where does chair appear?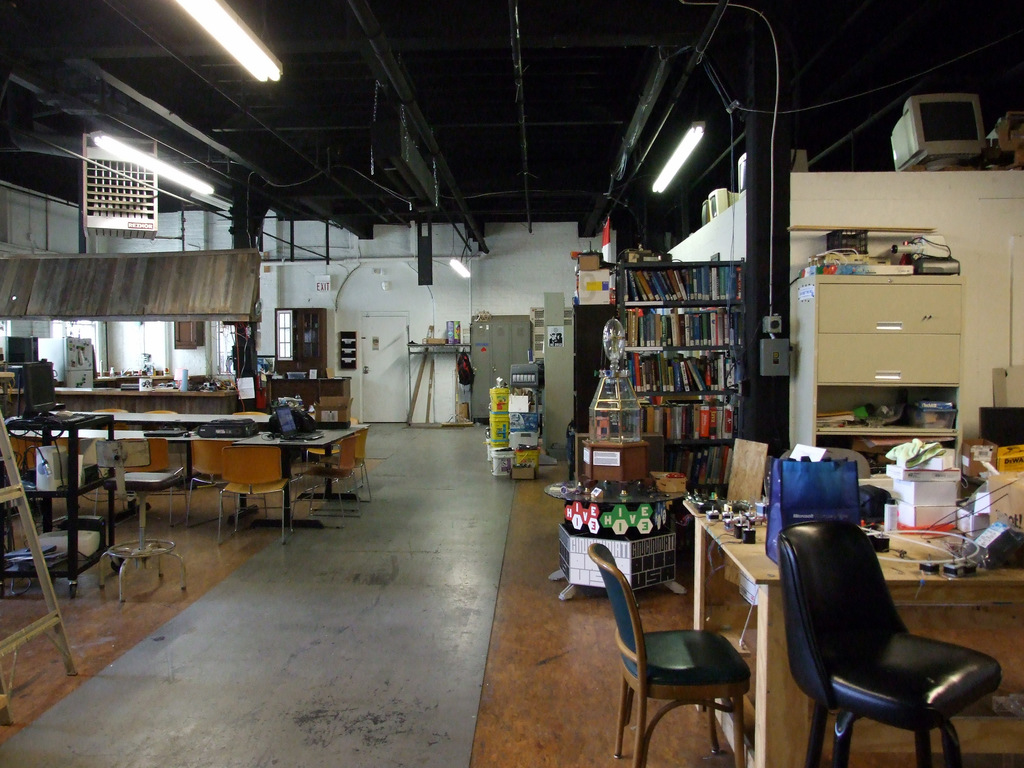
Appears at 305 419 350 492.
